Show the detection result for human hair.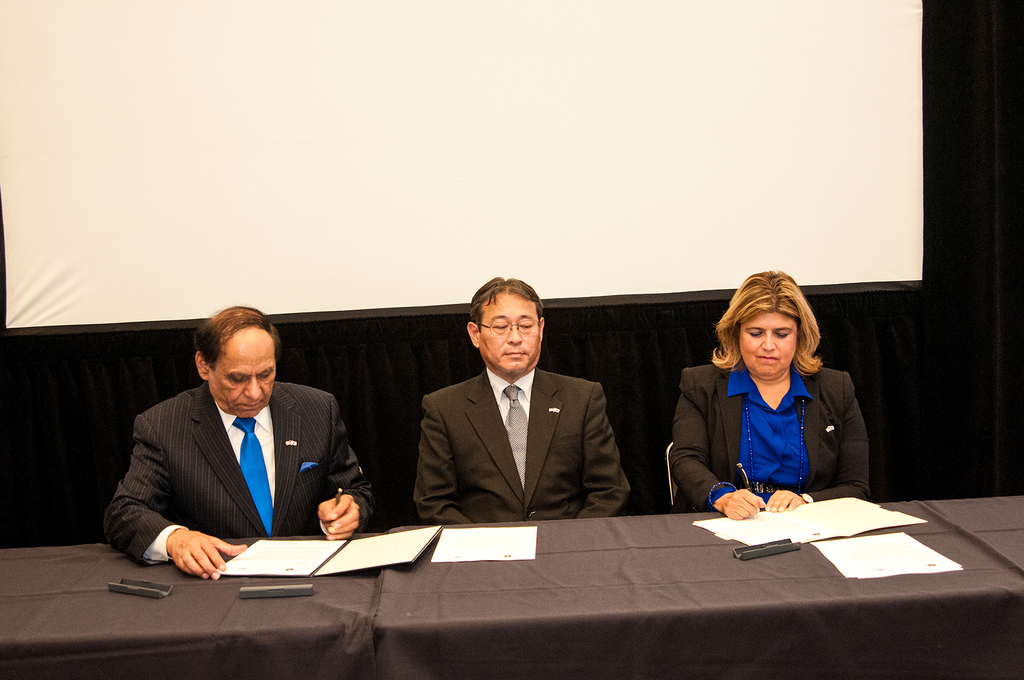
(465,272,544,329).
